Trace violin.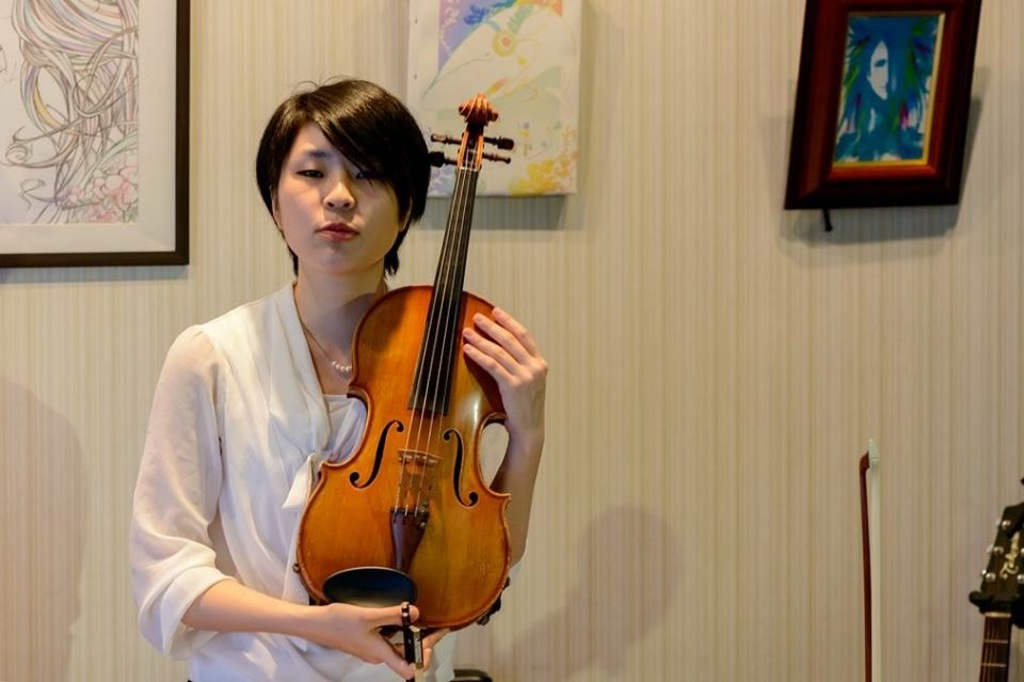
Traced to [284, 84, 513, 681].
